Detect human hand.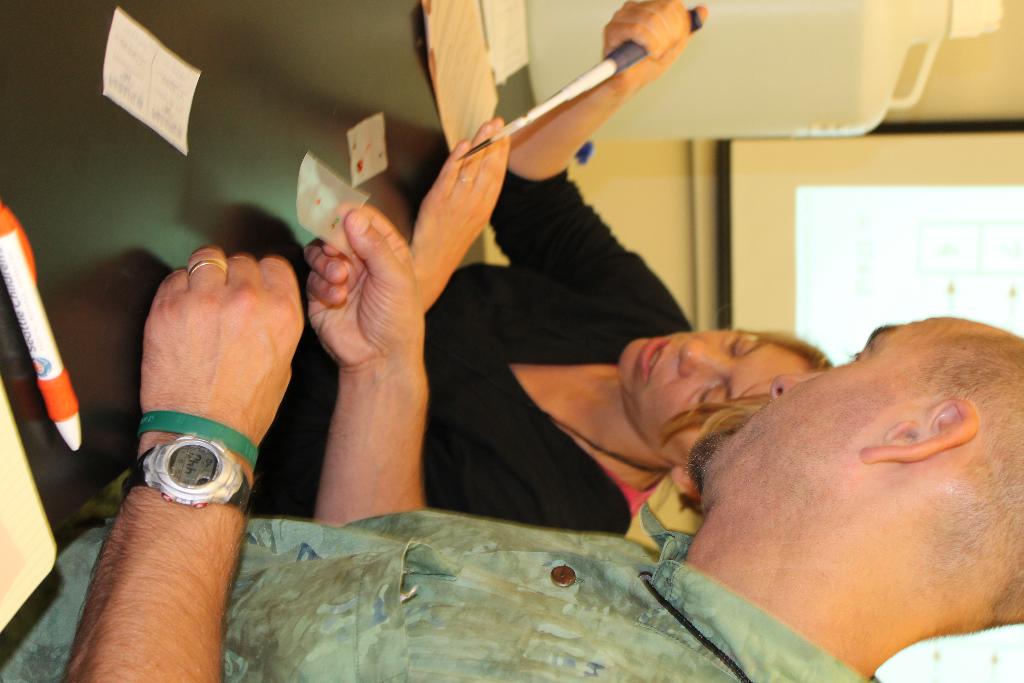
Detected at rect(125, 240, 300, 498).
